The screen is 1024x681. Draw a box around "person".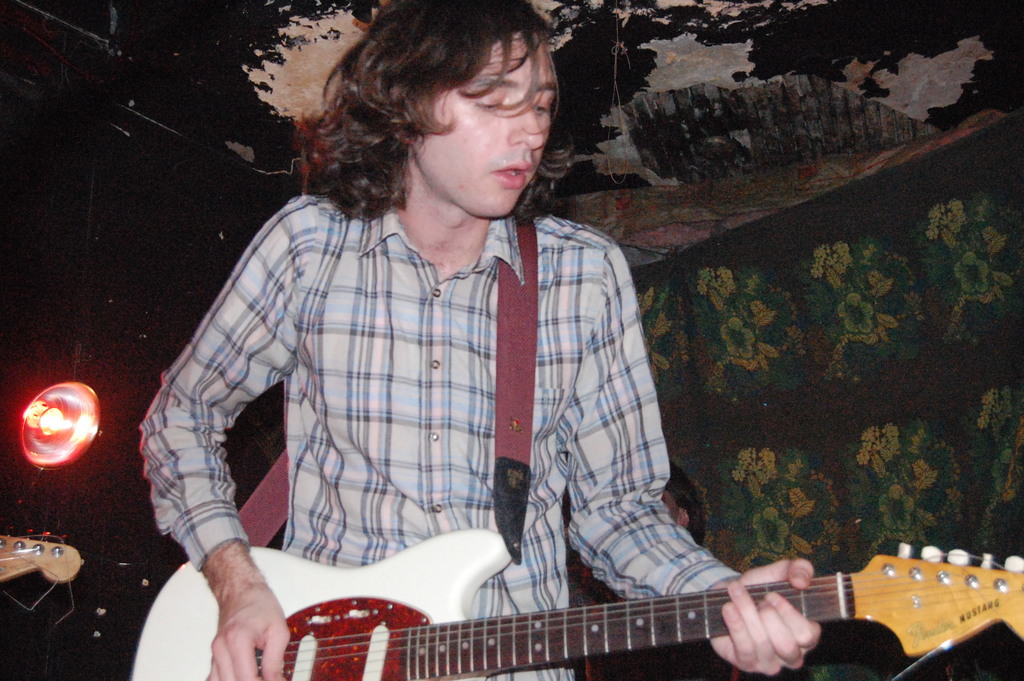
crop(138, 0, 817, 680).
